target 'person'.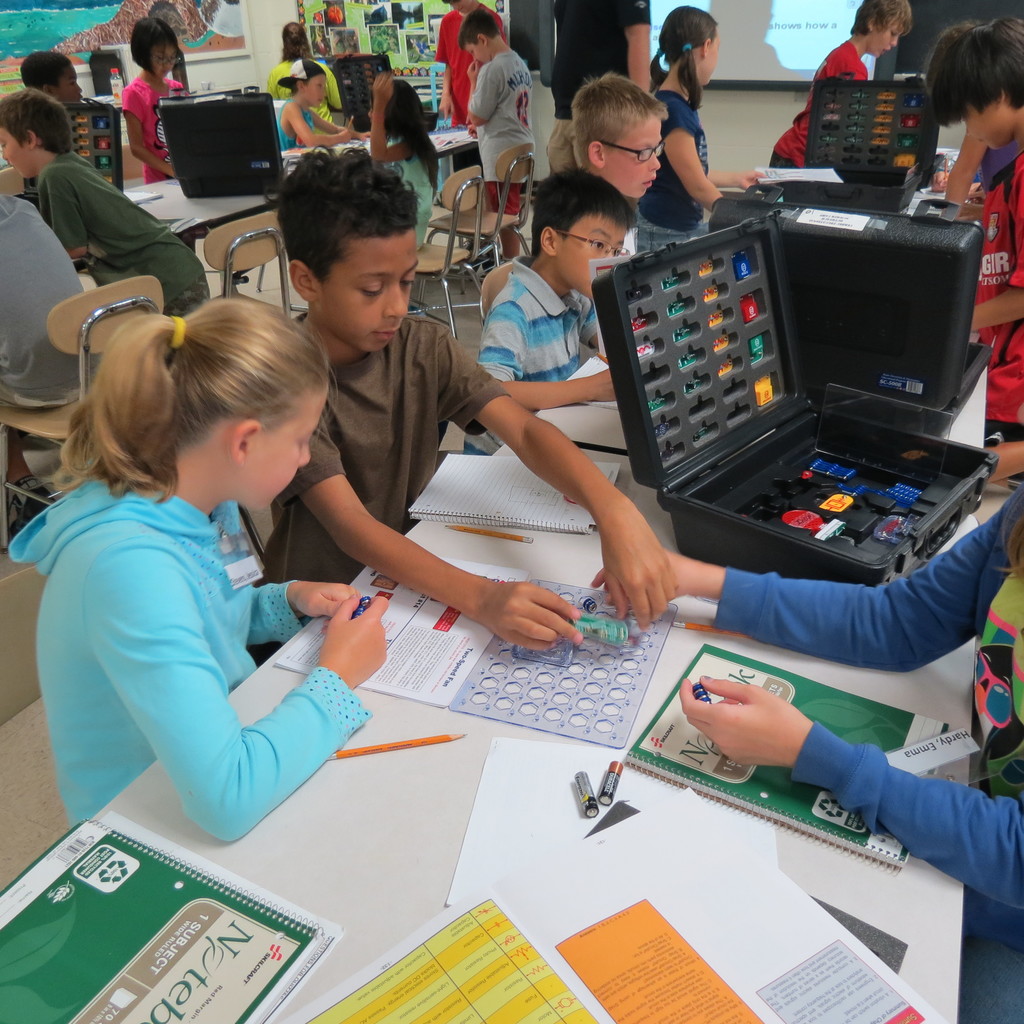
Target region: box(769, 0, 915, 170).
